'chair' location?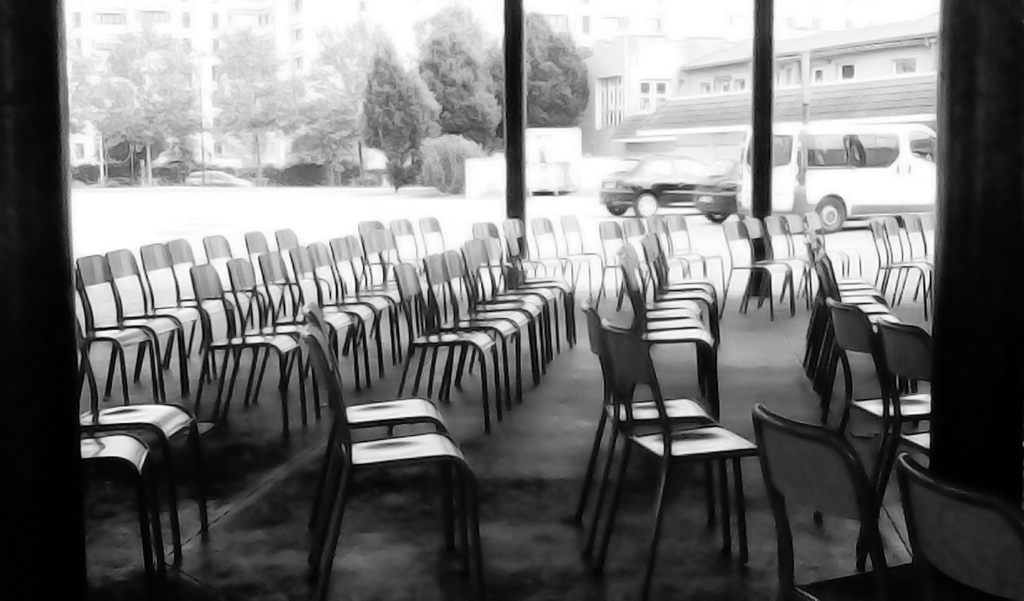
73/324/202/562
